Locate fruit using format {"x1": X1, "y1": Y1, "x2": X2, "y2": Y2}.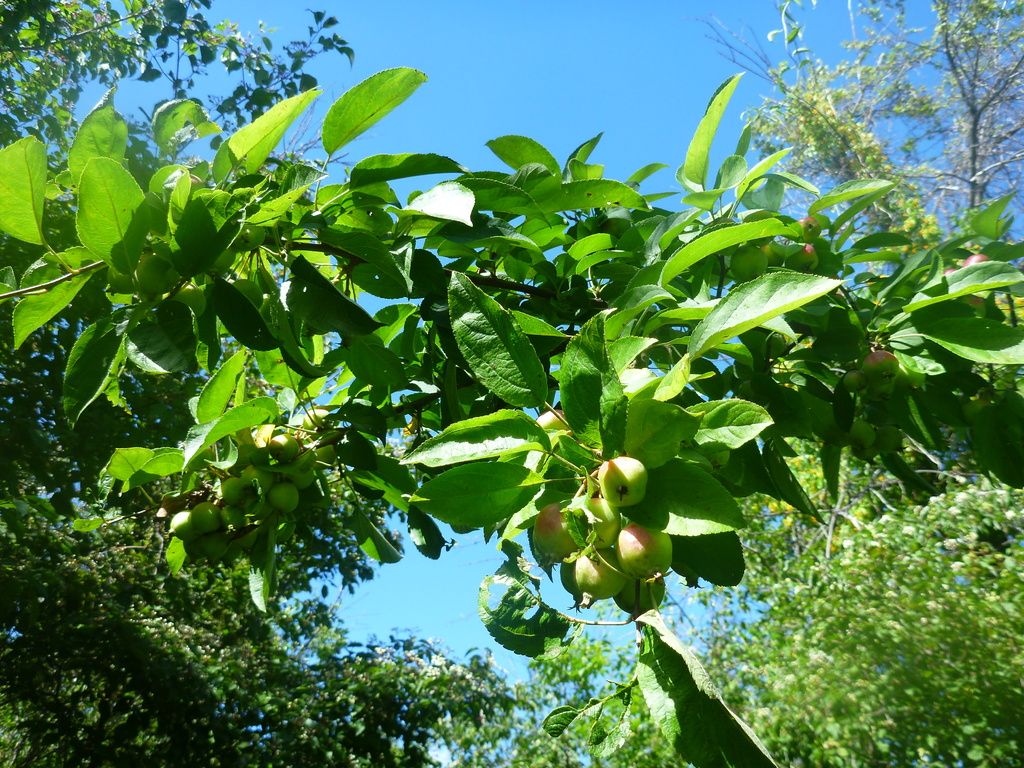
{"x1": 137, "y1": 252, "x2": 181, "y2": 305}.
